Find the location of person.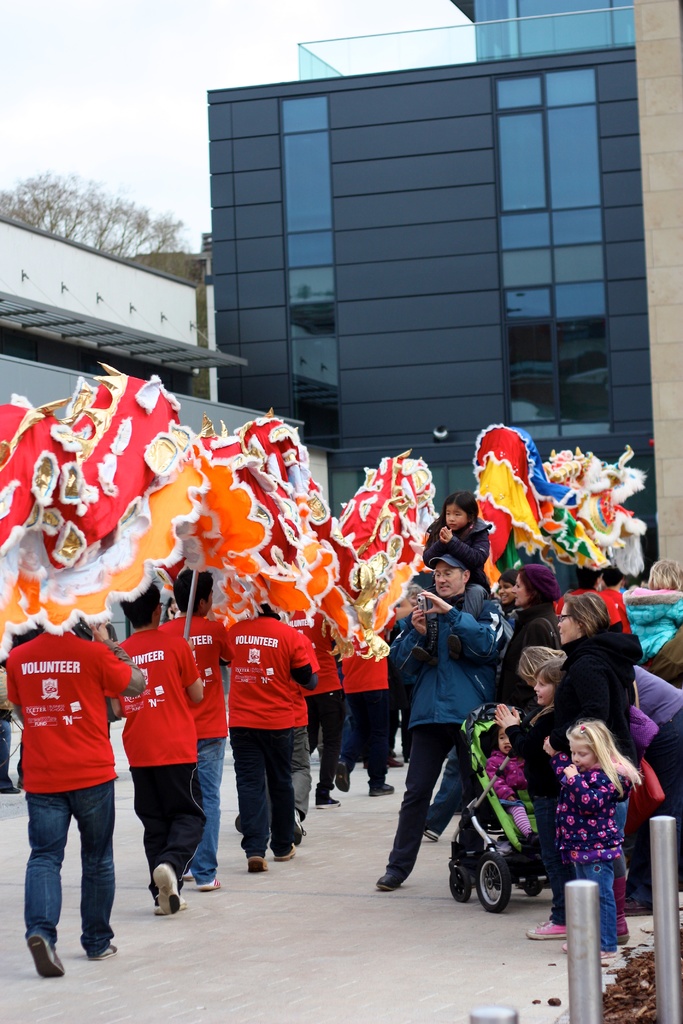
Location: (109,579,199,914).
